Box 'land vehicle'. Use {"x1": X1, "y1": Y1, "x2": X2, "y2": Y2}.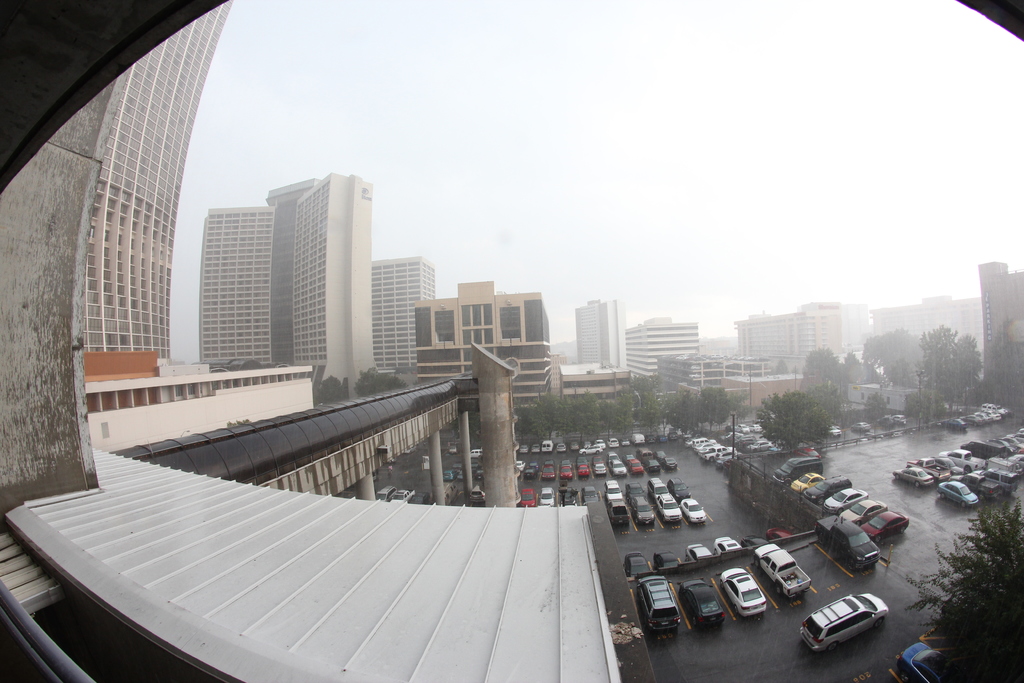
{"x1": 552, "y1": 440, "x2": 568, "y2": 452}.
